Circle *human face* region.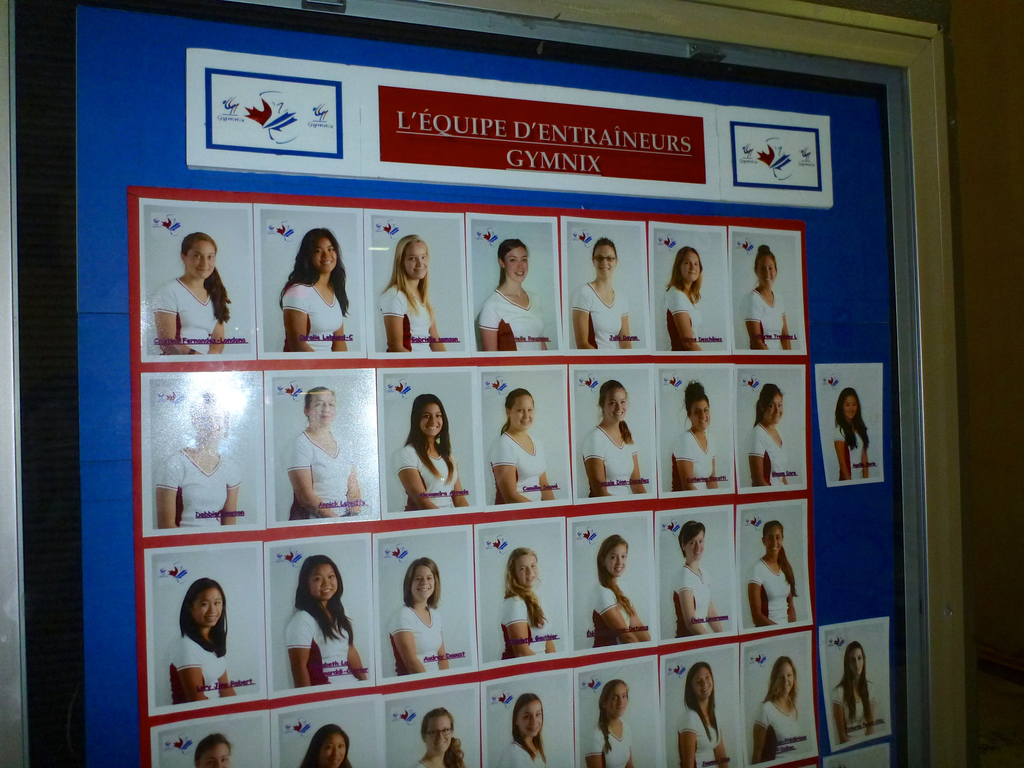
Region: x1=191 y1=405 x2=222 y2=441.
